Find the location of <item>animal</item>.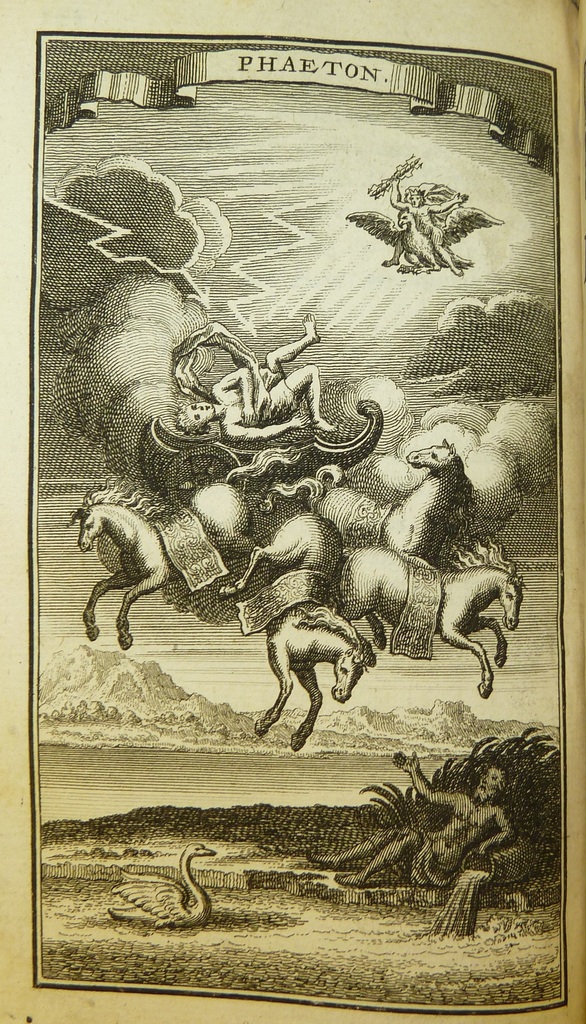
Location: rect(337, 536, 535, 701).
